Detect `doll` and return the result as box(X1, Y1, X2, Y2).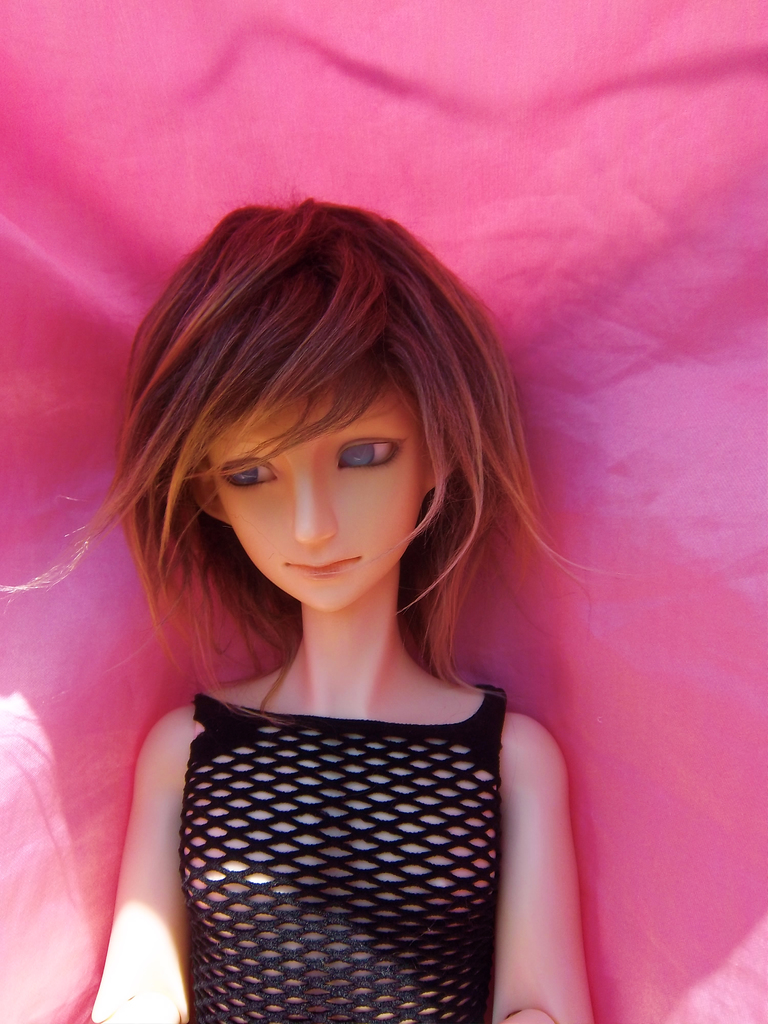
box(45, 188, 683, 1004).
